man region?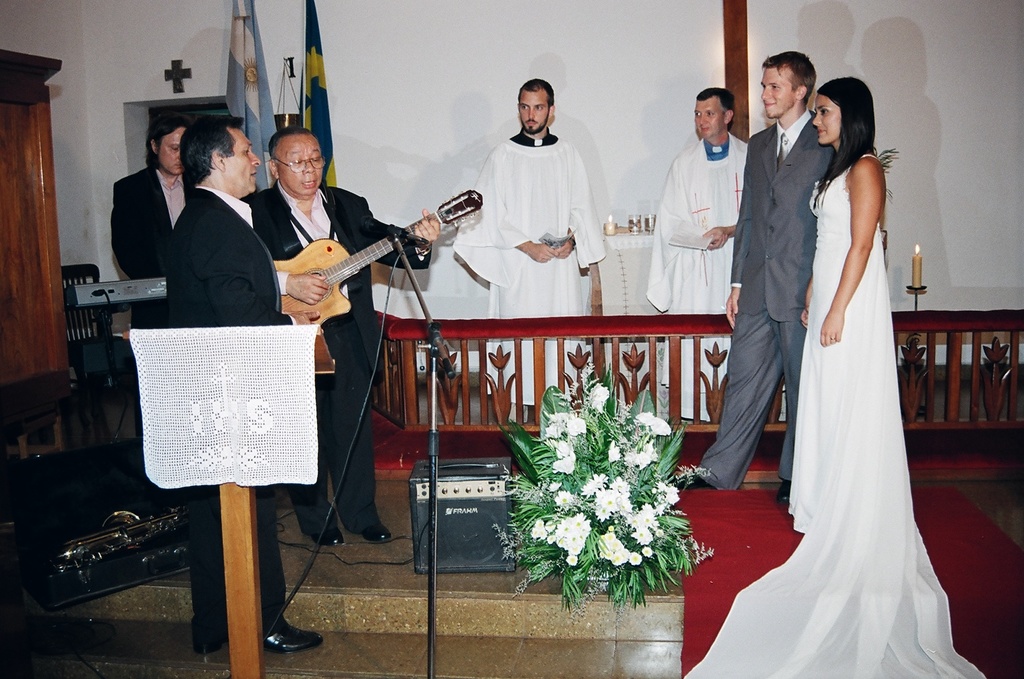
[left=643, top=84, right=745, bottom=422]
